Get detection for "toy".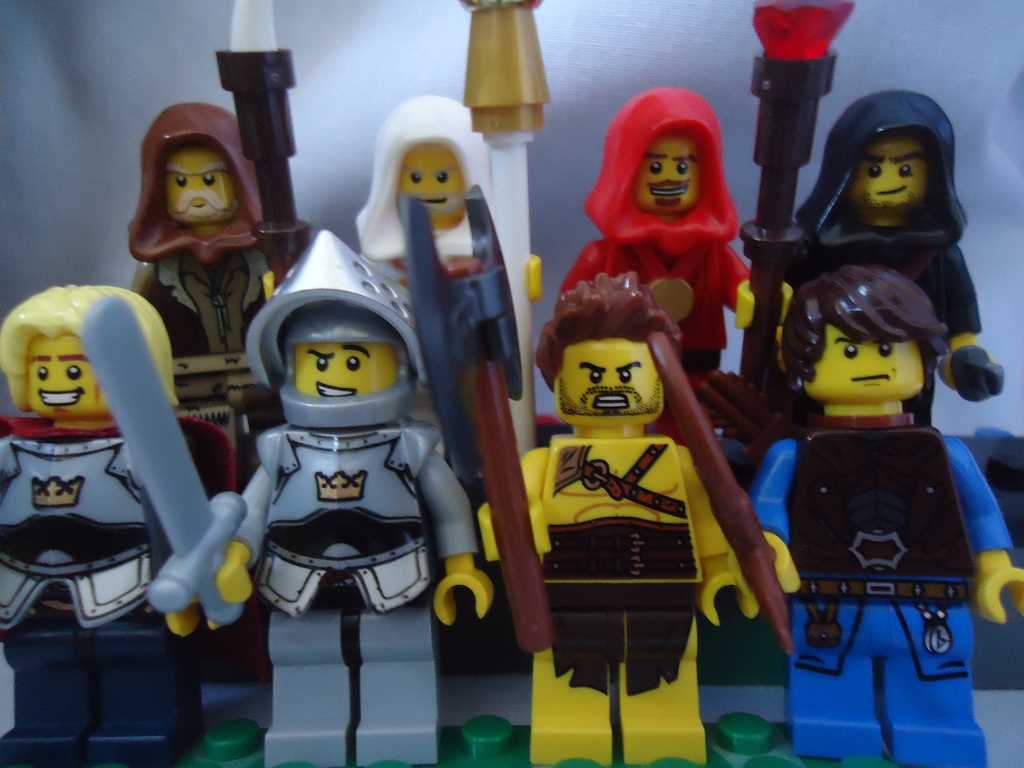
Detection: 163:713:890:767.
